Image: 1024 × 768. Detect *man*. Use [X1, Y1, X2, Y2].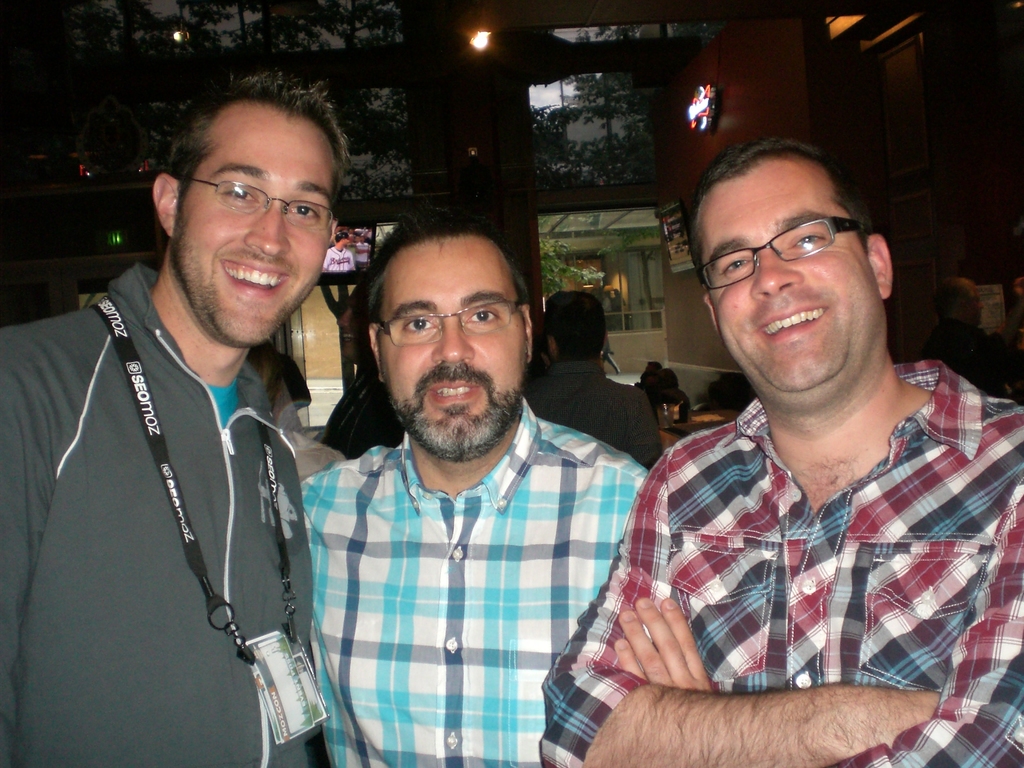
[522, 292, 660, 473].
